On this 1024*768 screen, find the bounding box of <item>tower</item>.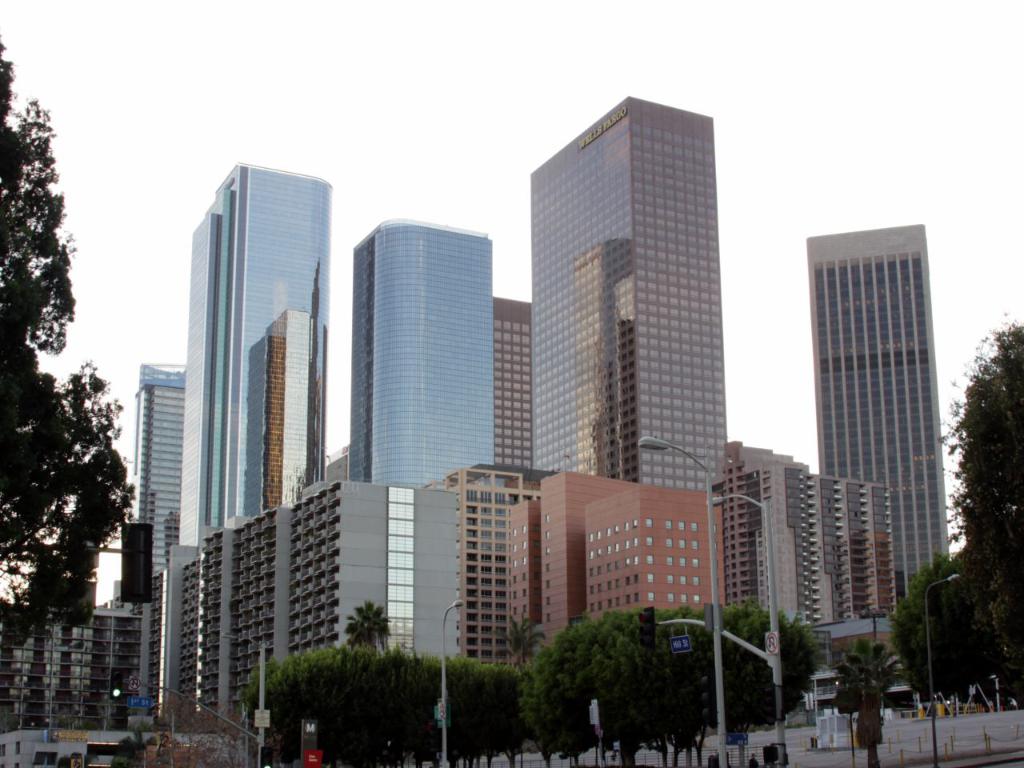
Bounding box: region(803, 222, 957, 610).
